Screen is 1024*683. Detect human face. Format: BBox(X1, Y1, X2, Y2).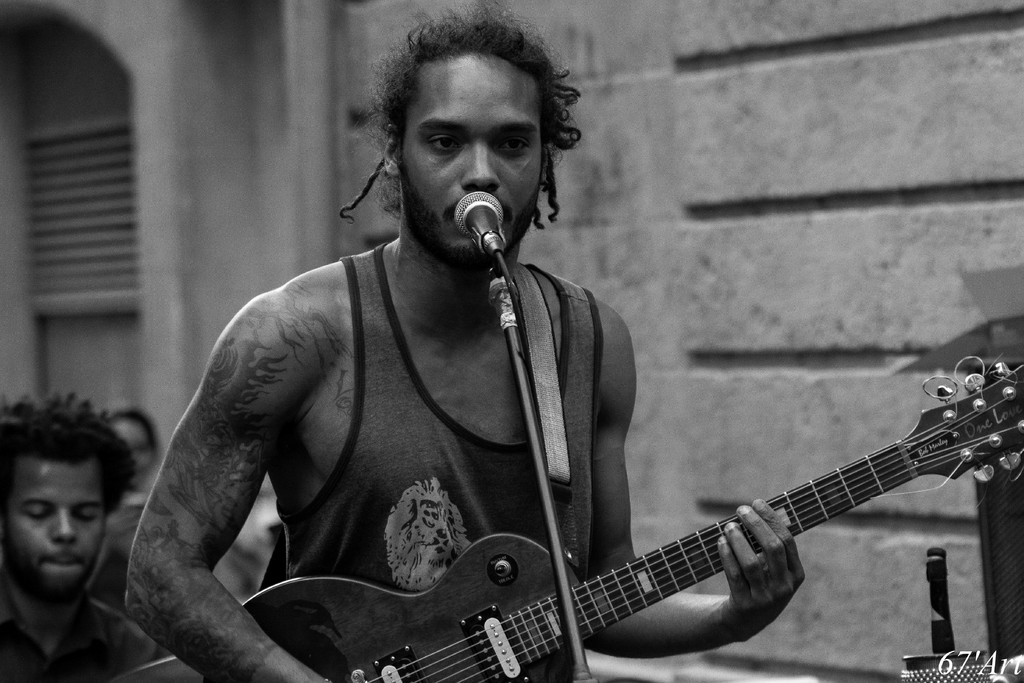
BBox(4, 462, 105, 600).
